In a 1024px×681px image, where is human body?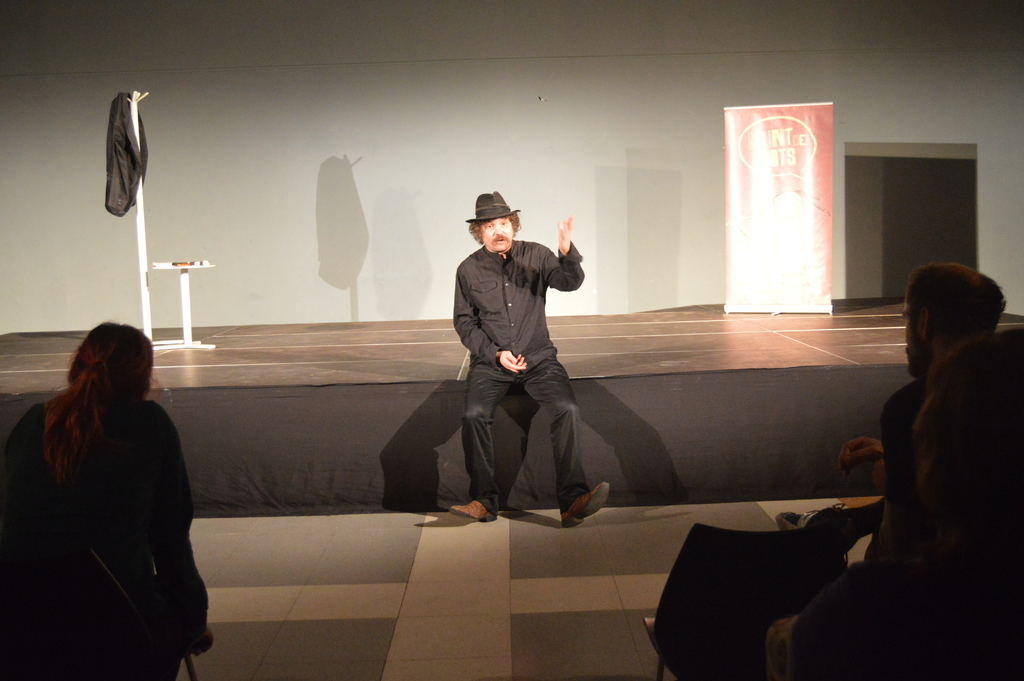
l=783, t=258, r=1007, b=573.
